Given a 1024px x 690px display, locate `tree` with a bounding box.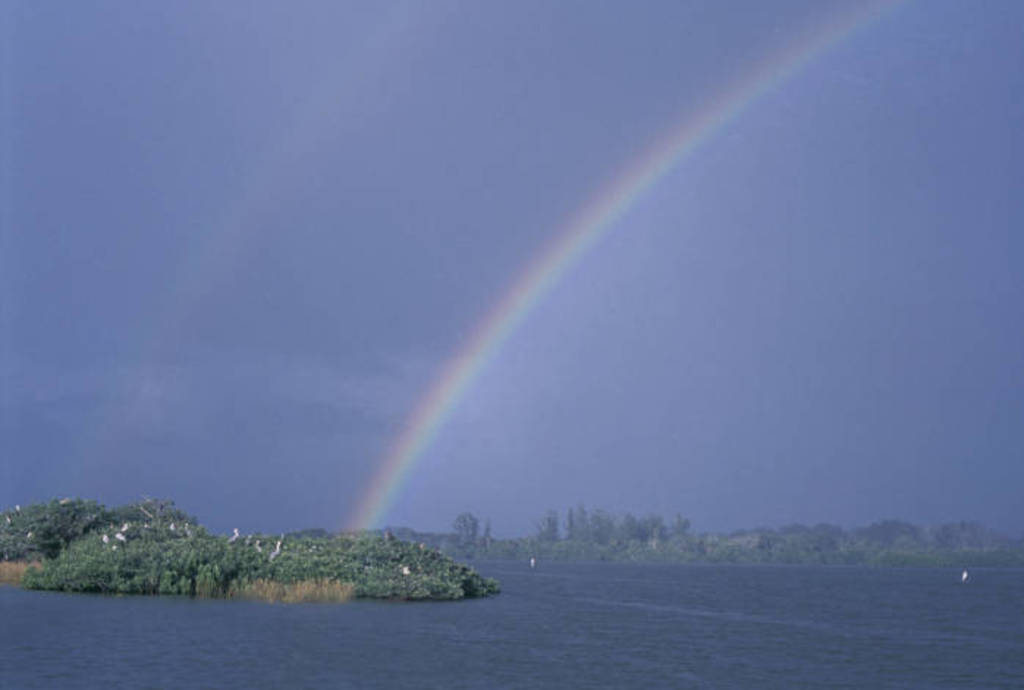
Located: {"x1": 456, "y1": 511, "x2": 478, "y2": 539}.
